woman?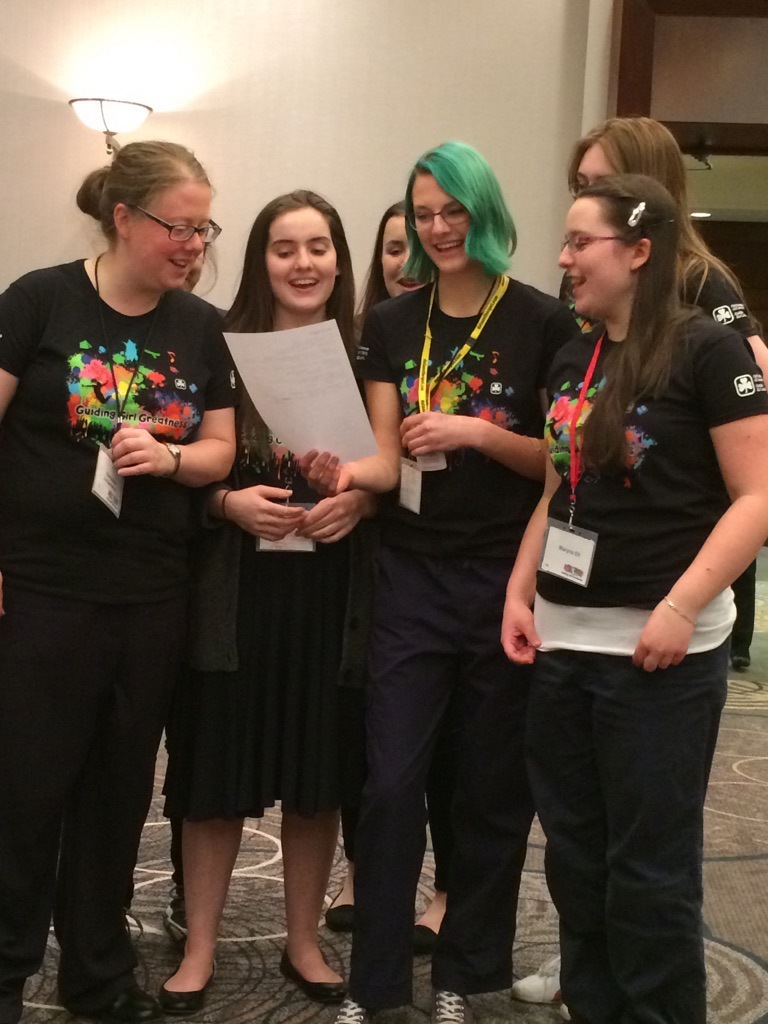
box=[486, 170, 767, 1023]
